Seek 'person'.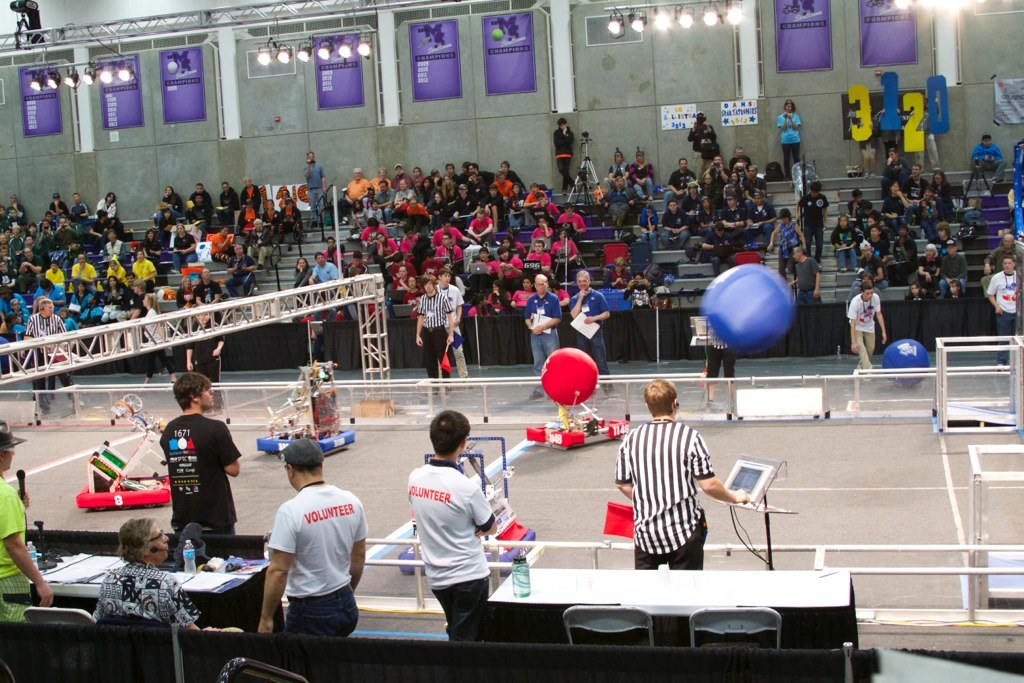
<bbox>148, 376, 231, 552</bbox>.
